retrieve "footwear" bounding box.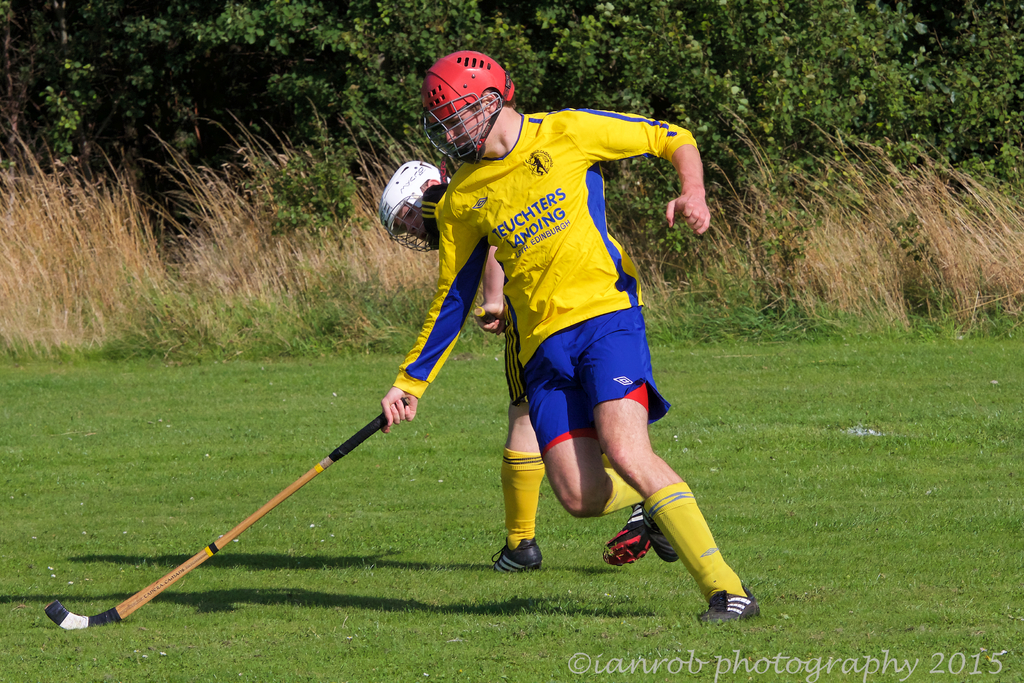
Bounding box: [left=695, top=583, right=760, bottom=620].
